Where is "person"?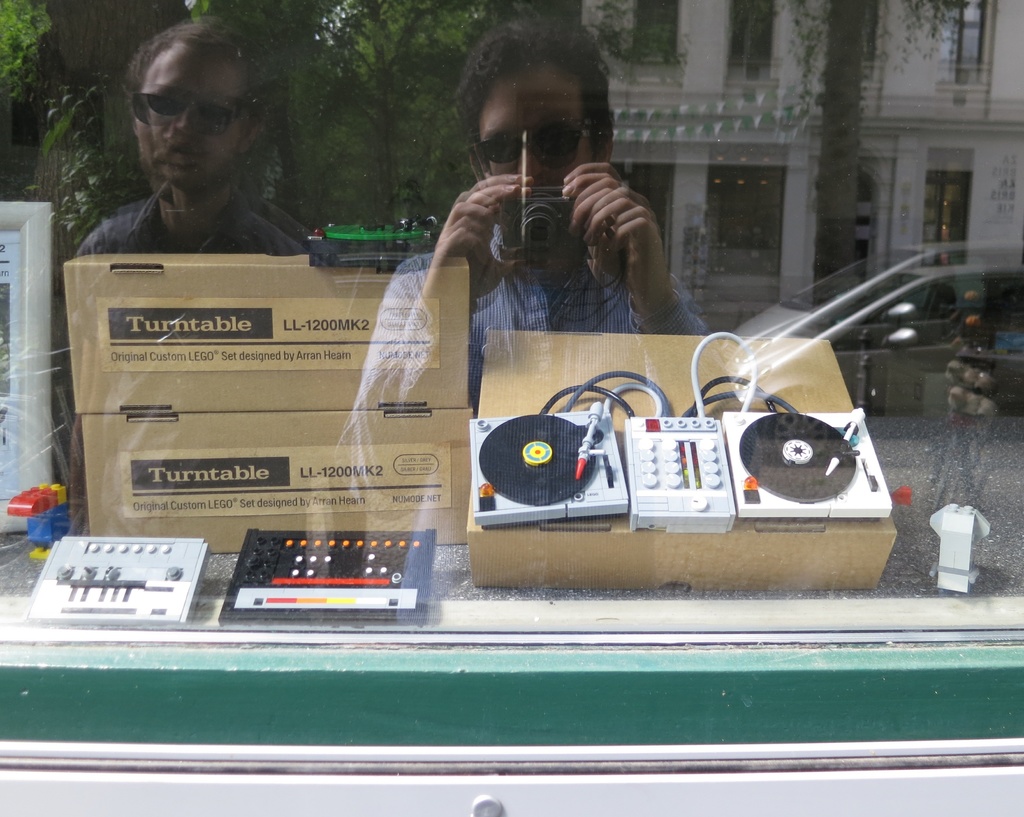
{"x1": 65, "y1": 6, "x2": 356, "y2": 303}.
